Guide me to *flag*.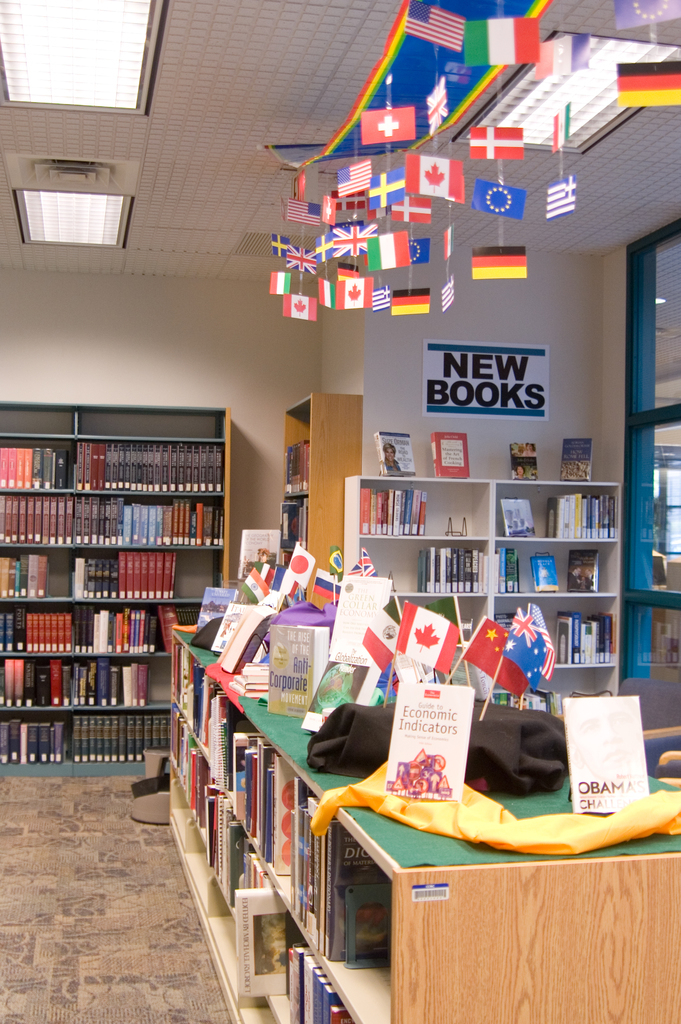
Guidance: x1=388 y1=192 x2=440 y2=225.
